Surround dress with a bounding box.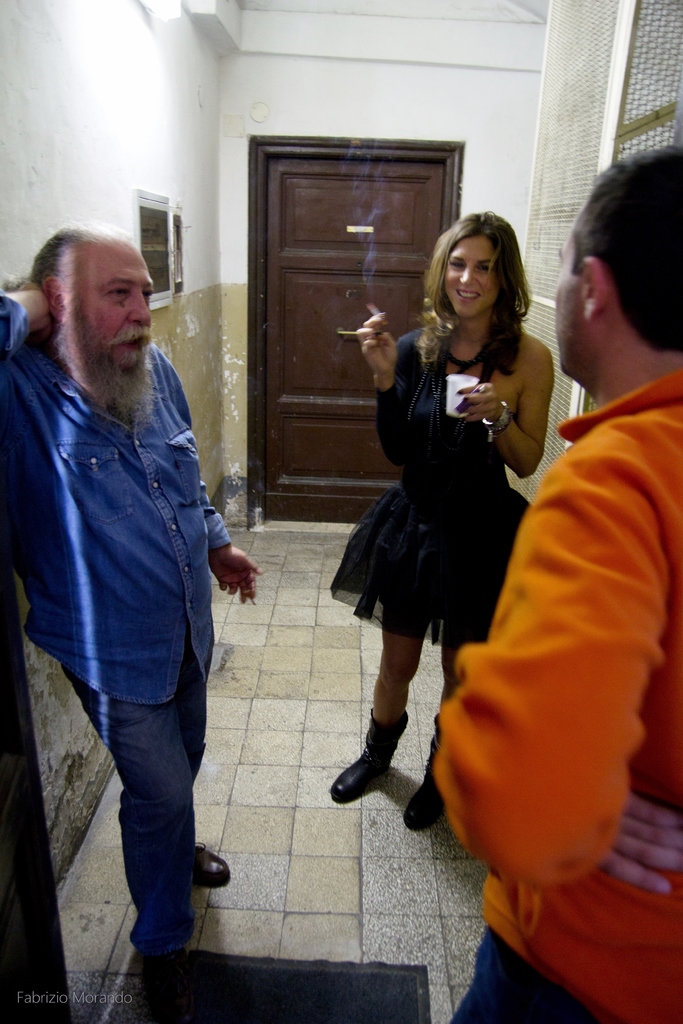
{"left": 332, "top": 324, "right": 530, "bottom": 650}.
